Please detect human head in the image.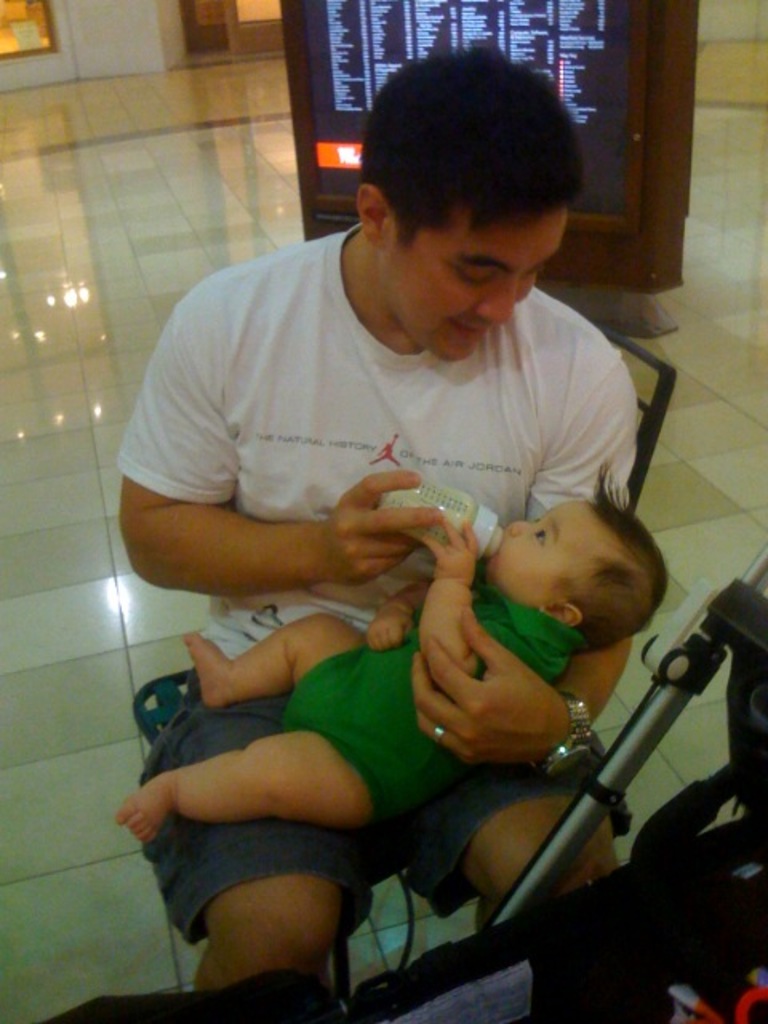
491, 490, 670, 658.
